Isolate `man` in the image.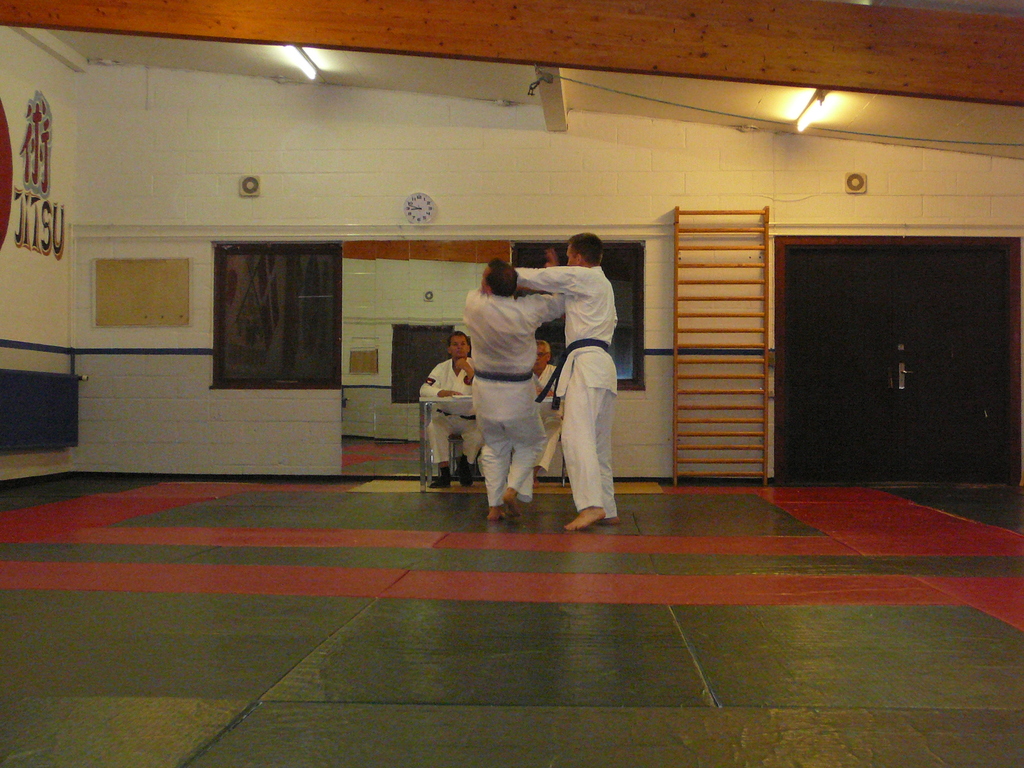
Isolated region: 529 341 559 495.
